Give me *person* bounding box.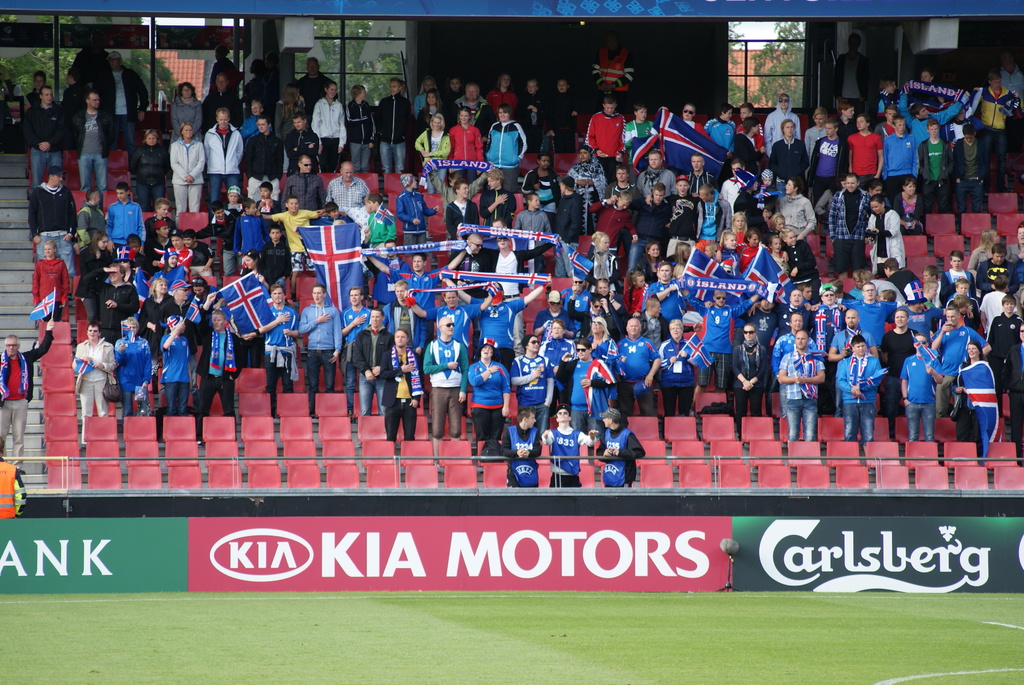
(x1=630, y1=117, x2=660, y2=155).
